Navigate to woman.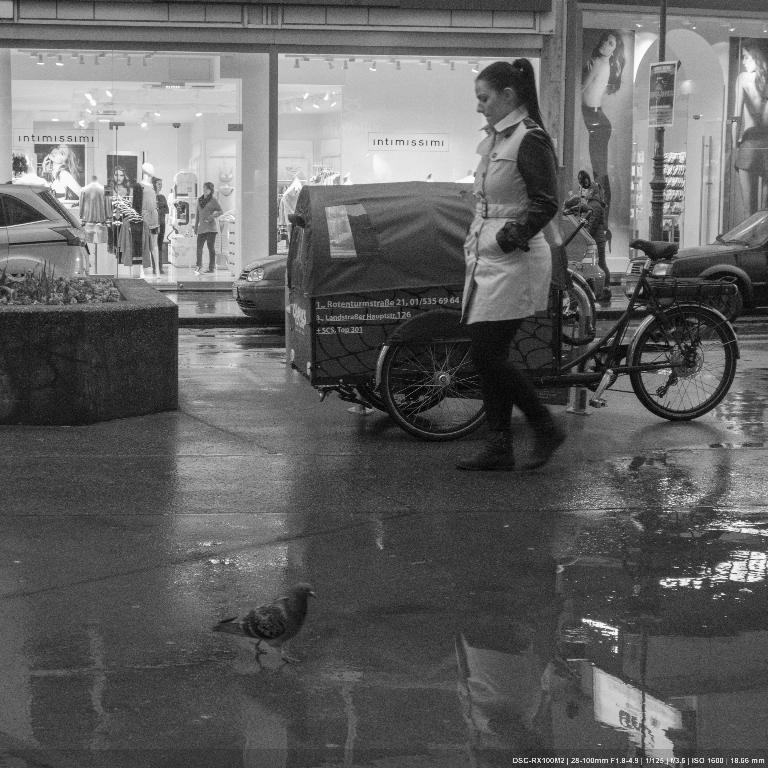
Navigation target: left=435, top=63, right=604, bottom=404.
